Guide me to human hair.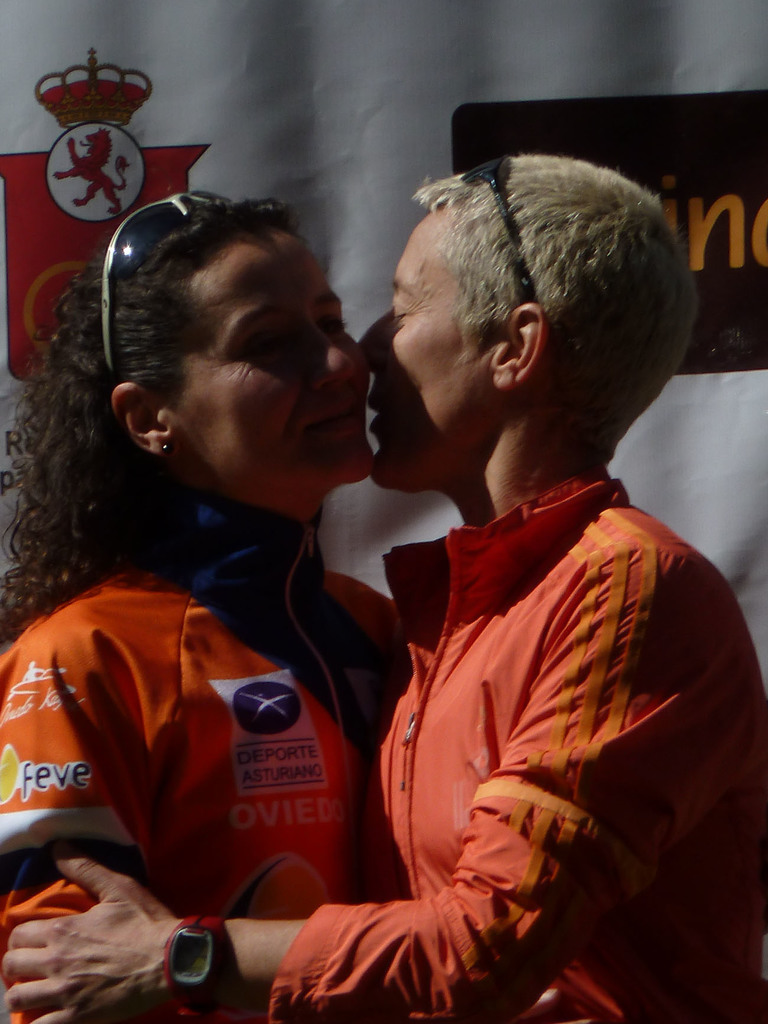
Guidance: bbox=(374, 124, 658, 452).
